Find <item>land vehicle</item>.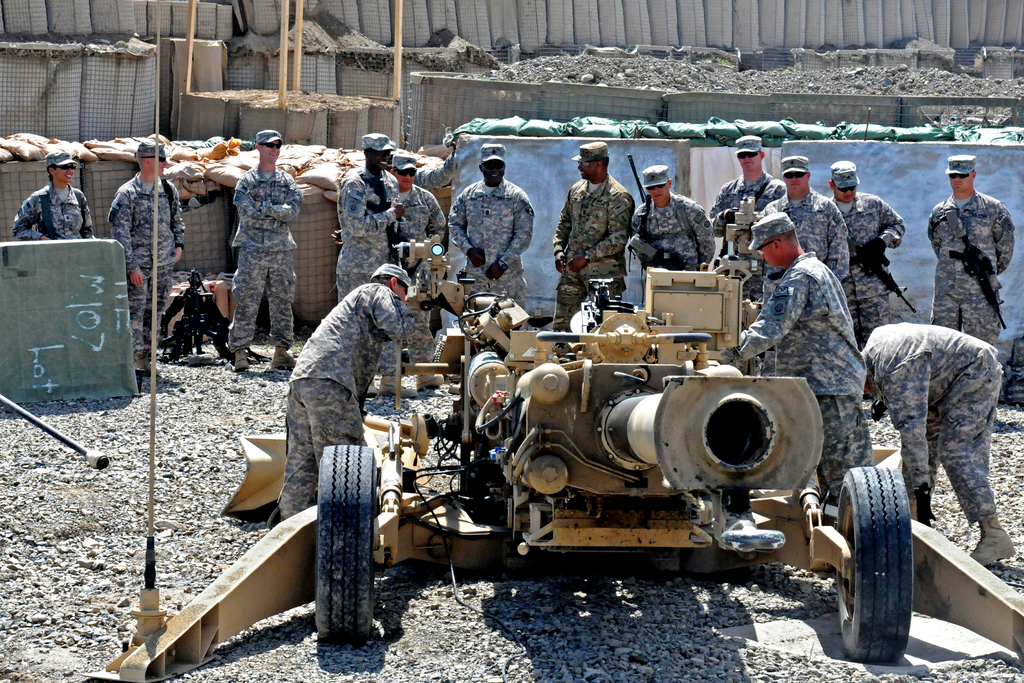
select_region(313, 263, 890, 653).
